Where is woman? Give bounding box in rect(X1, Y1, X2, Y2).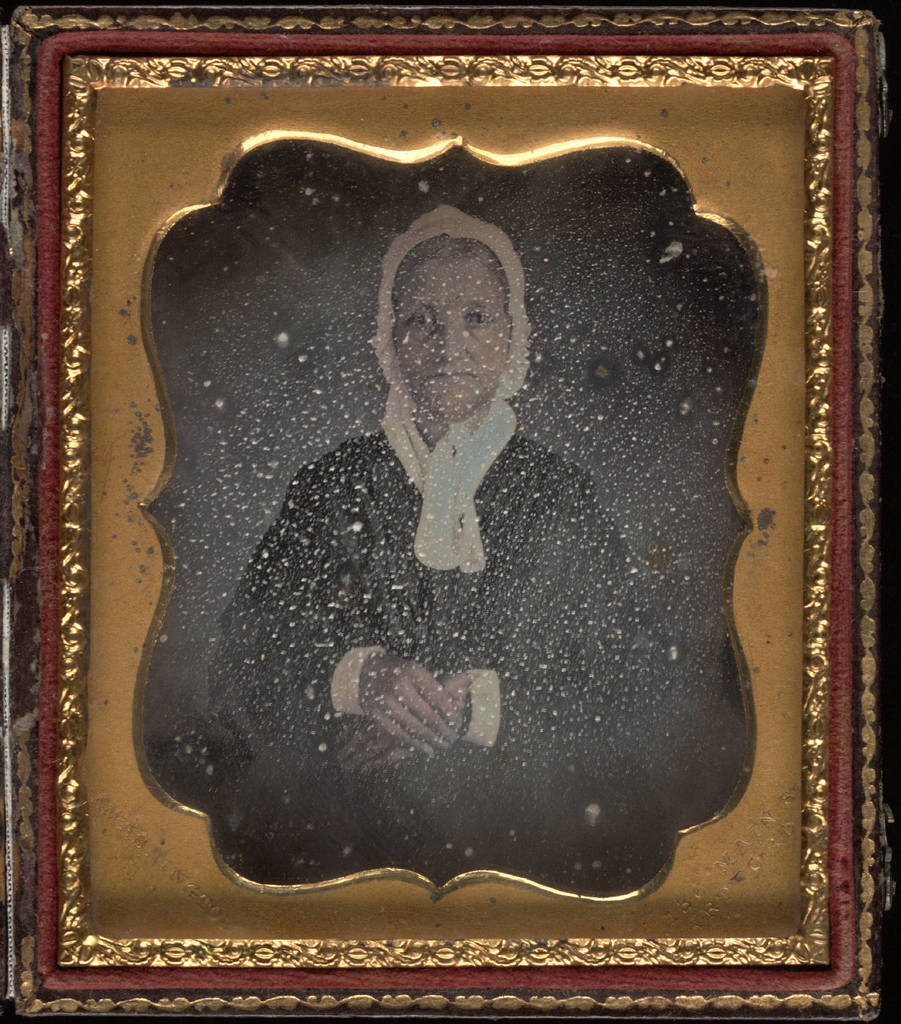
rect(183, 185, 749, 912).
